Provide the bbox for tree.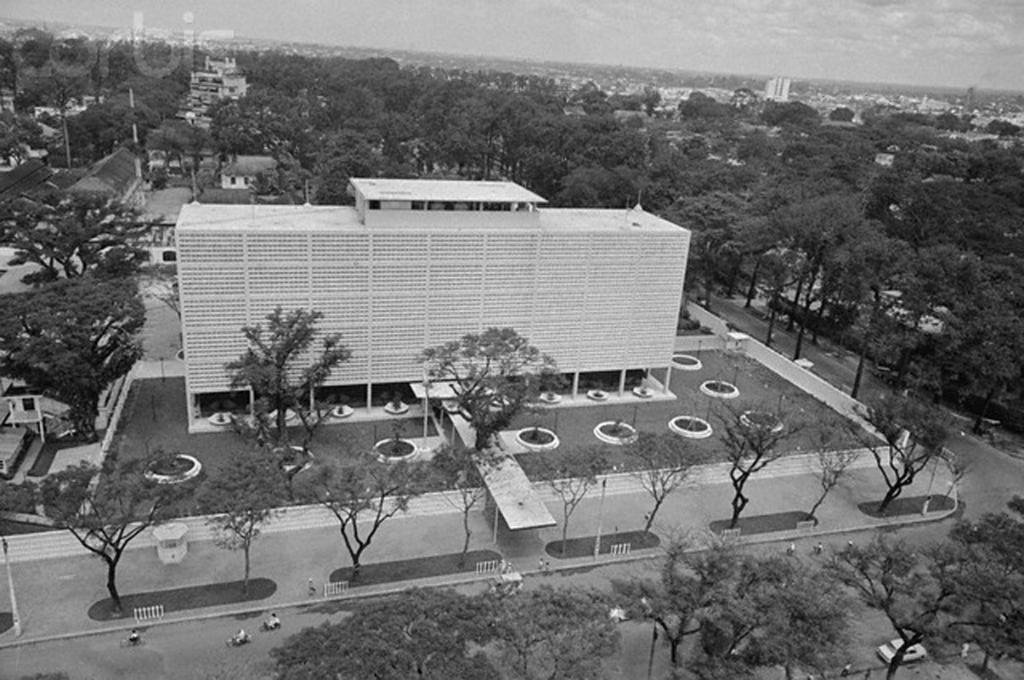
[826, 526, 1023, 679].
